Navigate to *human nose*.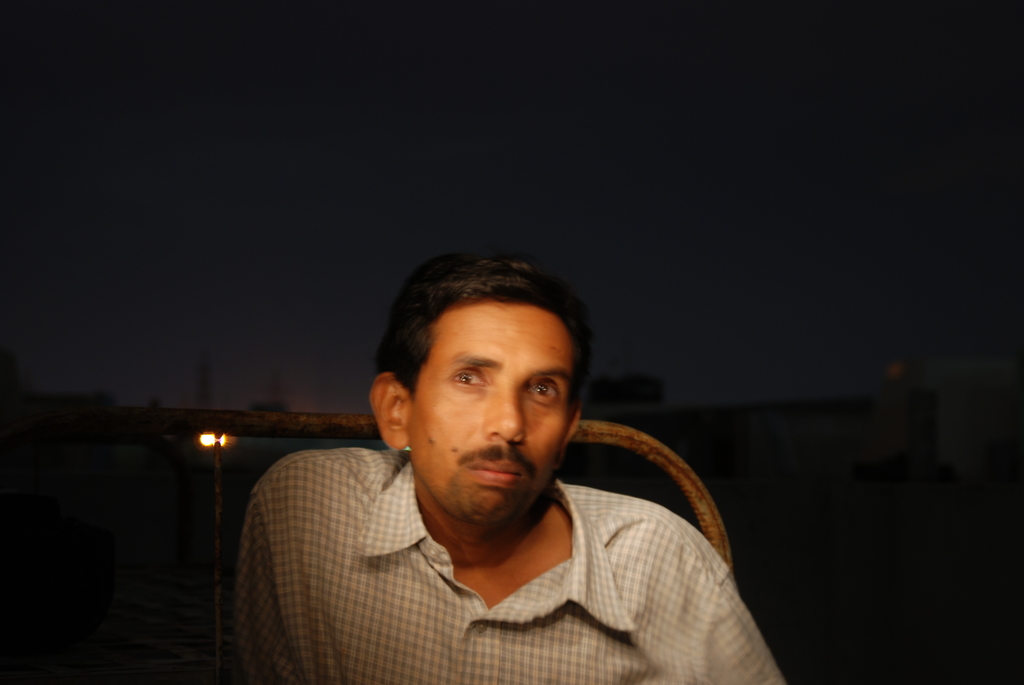
Navigation target: (479, 382, 527, 443).
